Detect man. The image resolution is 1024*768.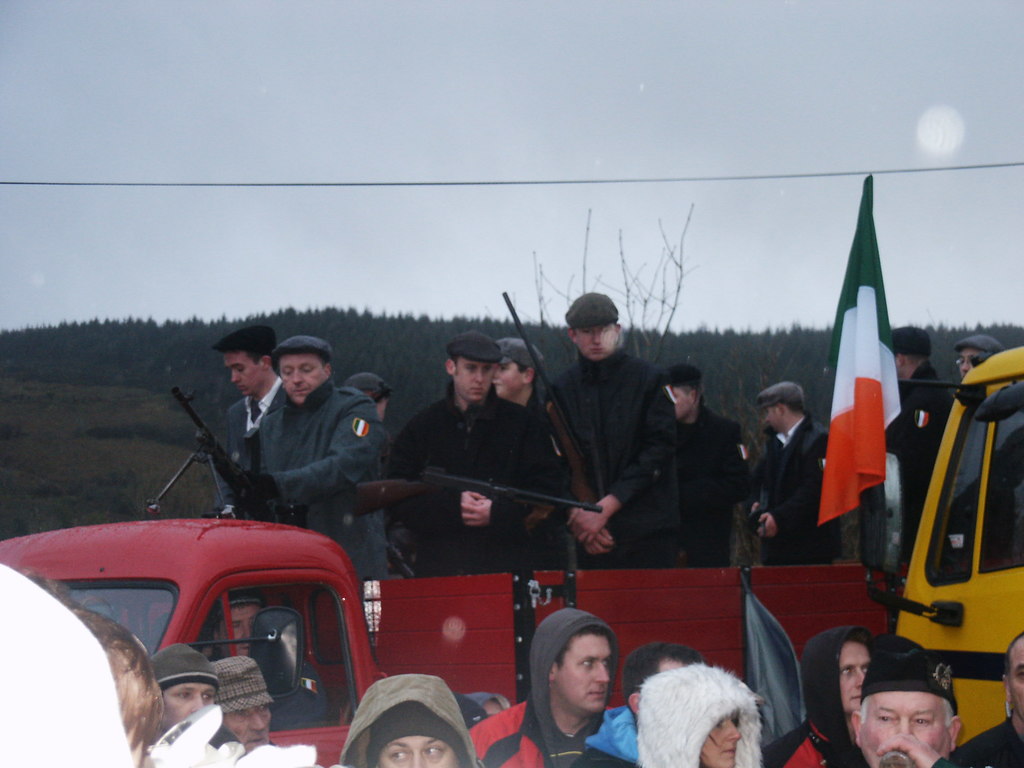
detection(849, 656, 963, 767).
